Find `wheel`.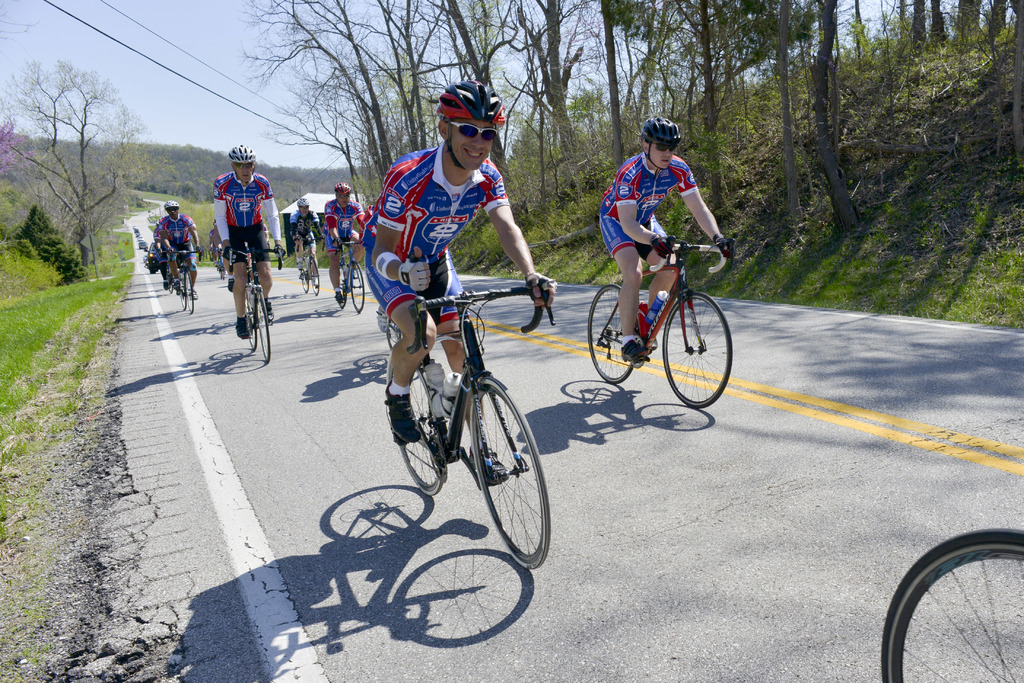
select_region(470, 376, 550, 571).
